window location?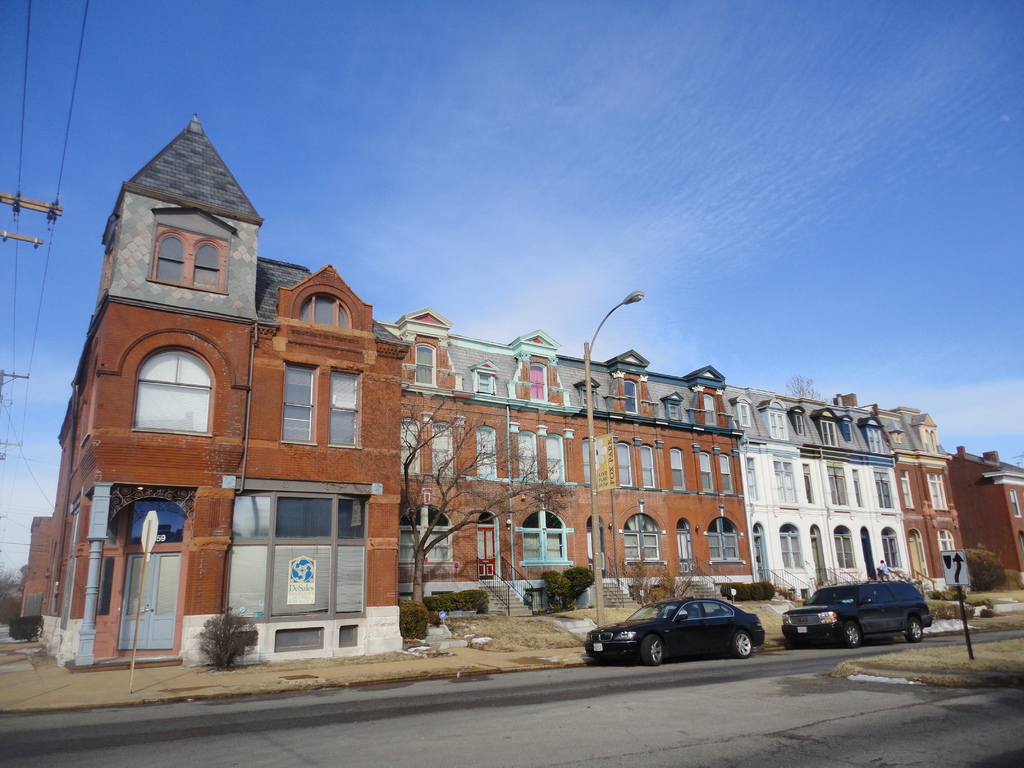
x1=711, y1=516, x2=737, y2=561
